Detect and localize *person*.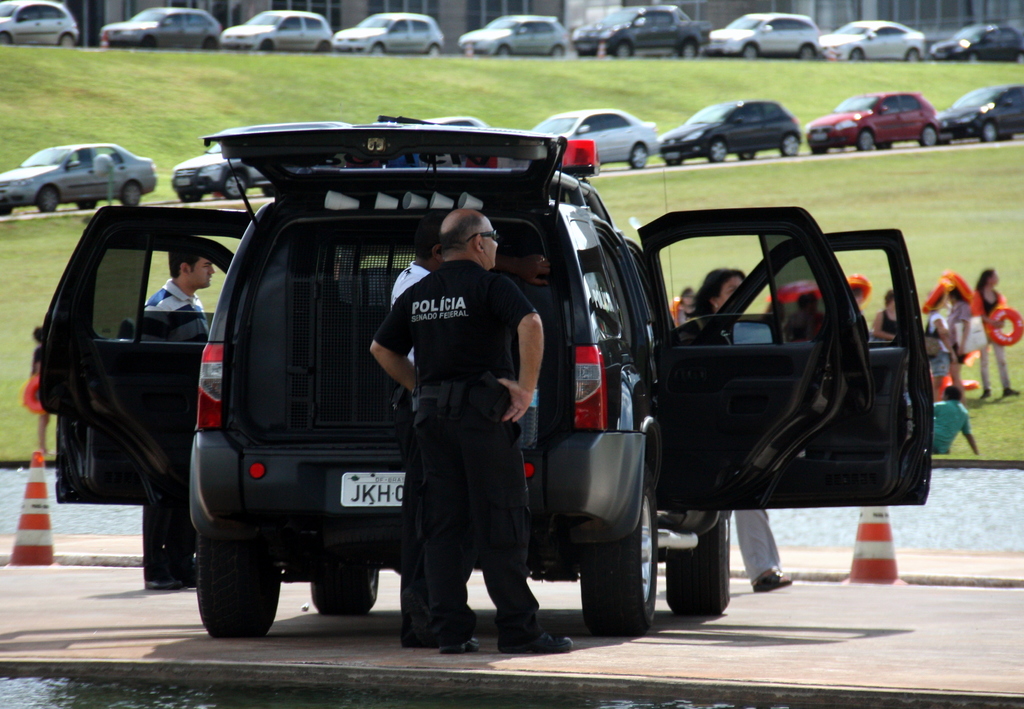
Localized at <bbox>136, 246, 212, 591</bbox>.
